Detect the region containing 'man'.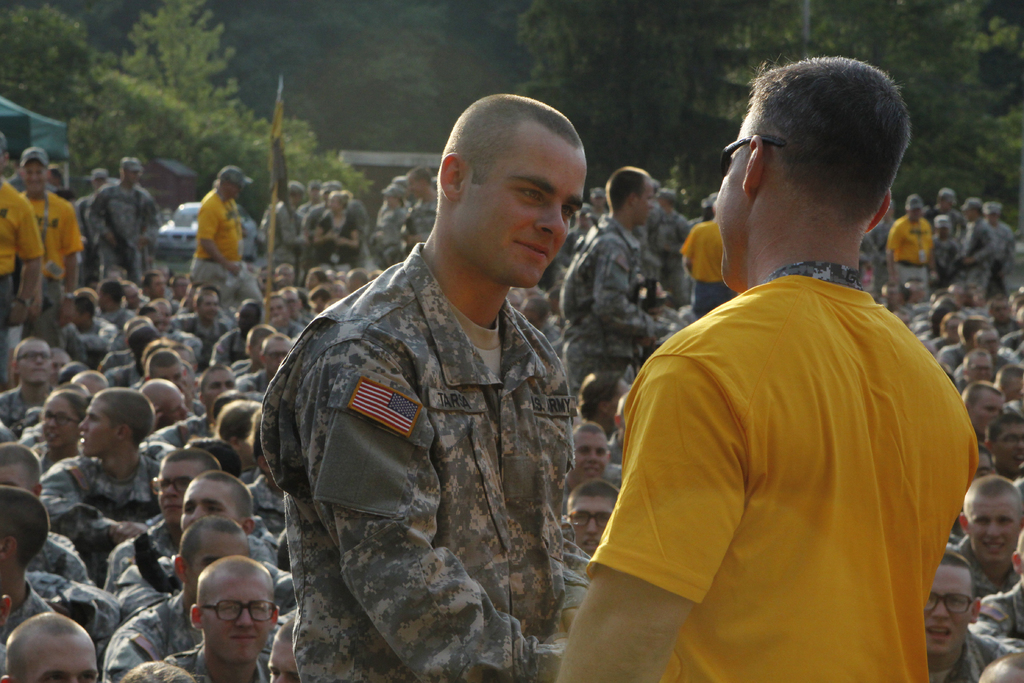
[left=556, top=57, right=977, bottom=682].
